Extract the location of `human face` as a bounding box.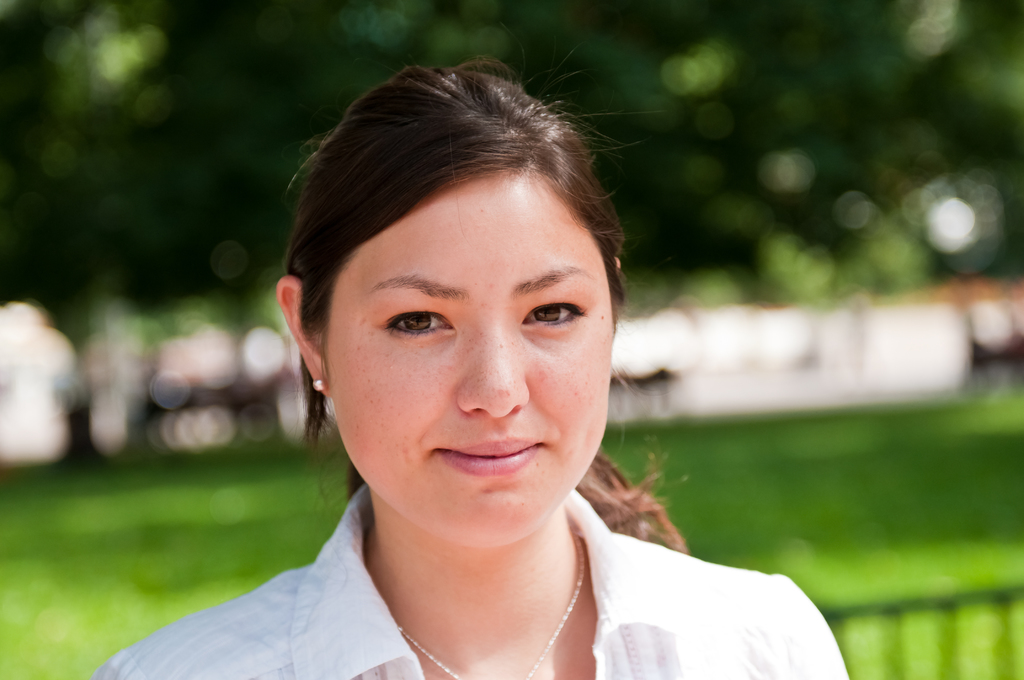
select_region(326, 177, 614, 547).
